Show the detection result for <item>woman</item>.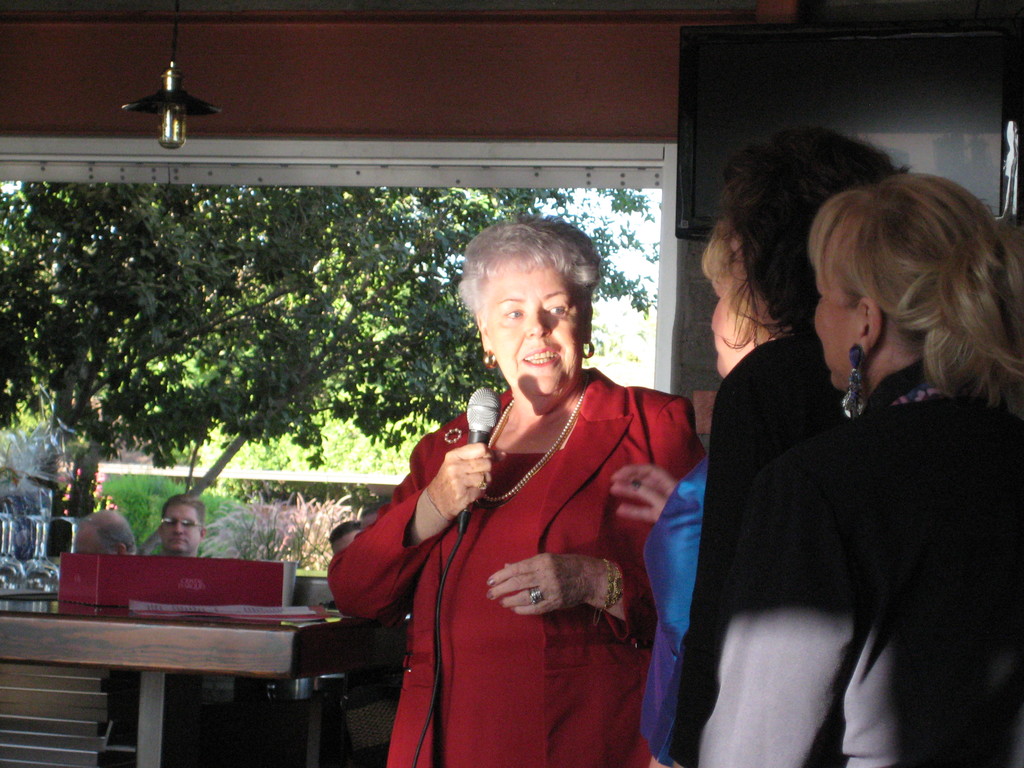
box=[615, 211, 790, 762].
